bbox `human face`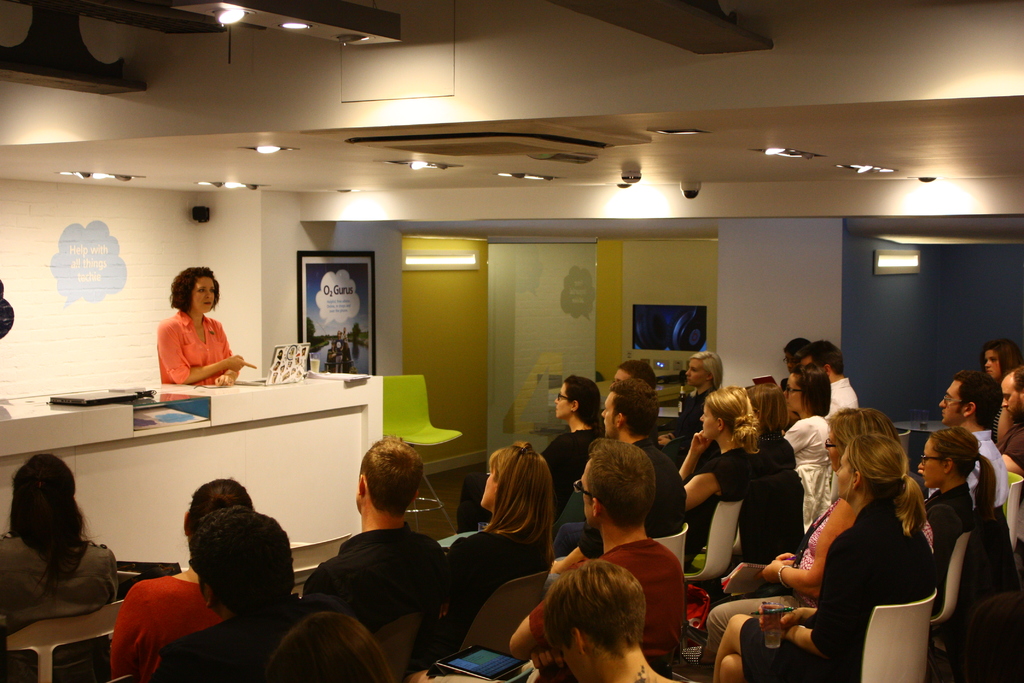
bbox=[998, 376, 1023, 419]
